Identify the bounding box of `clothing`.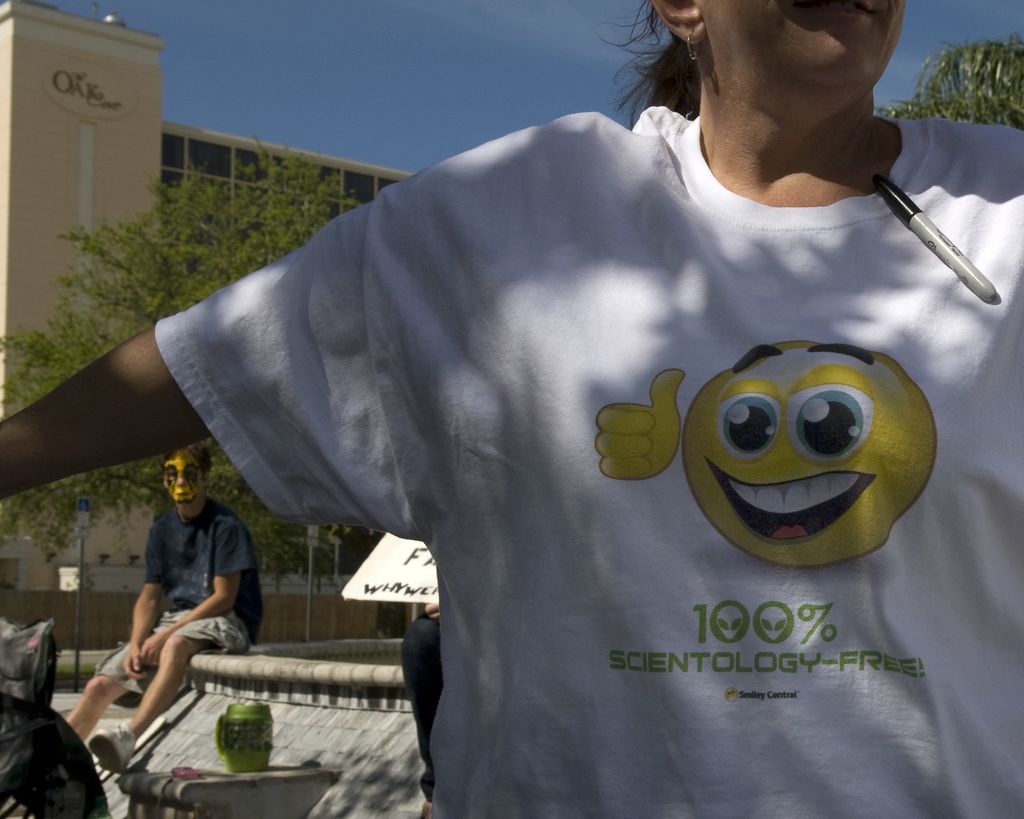
bbox=[93, 486, 269, 683].
